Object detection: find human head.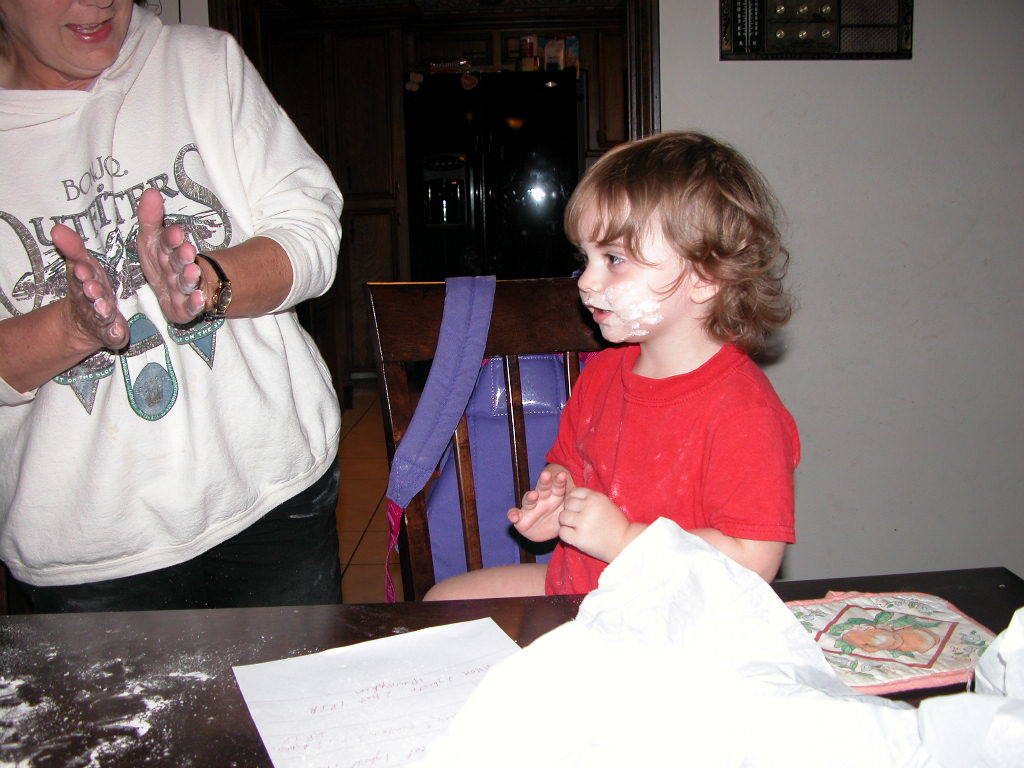
region(0, 0, 134, 81).
